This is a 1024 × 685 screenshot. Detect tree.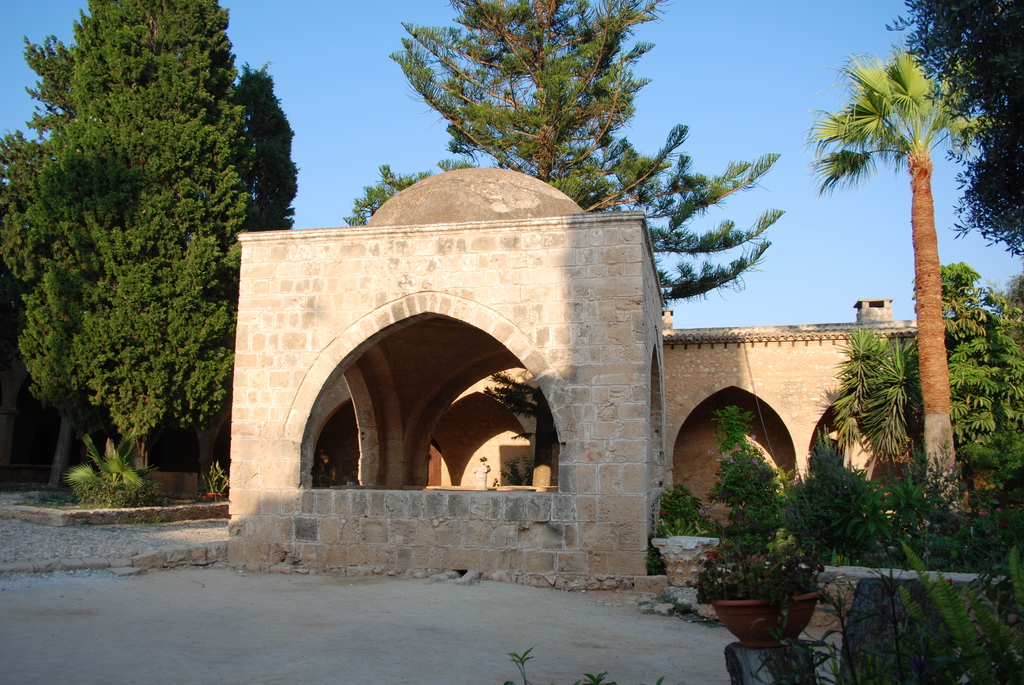
BBox(652, 480, 708, 539).
